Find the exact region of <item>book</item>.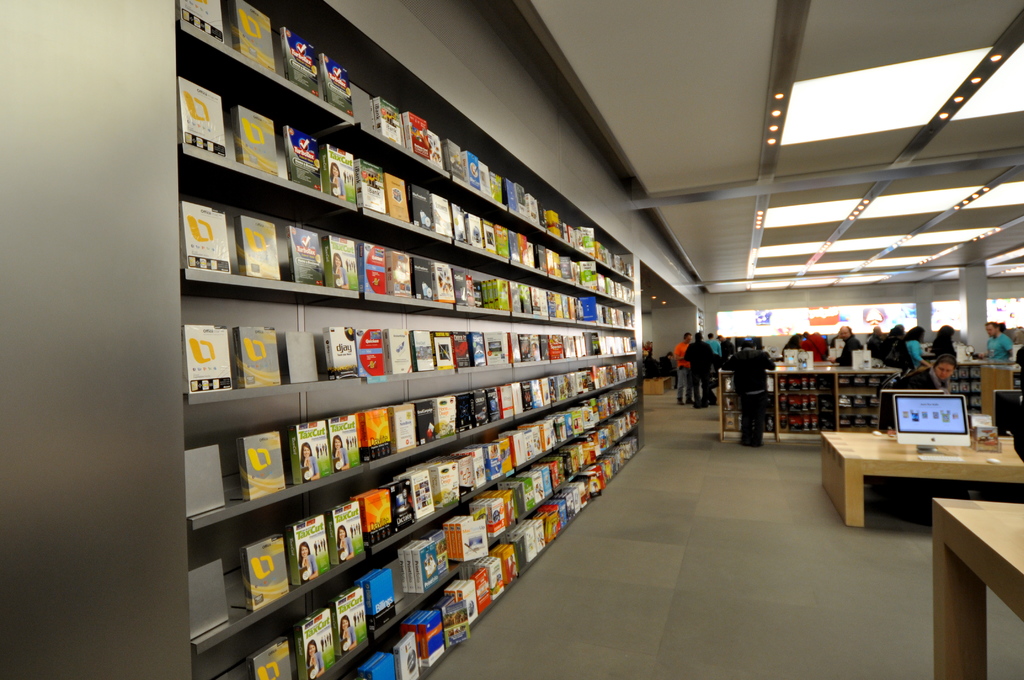
Exact region: [178, 0, 225, 48].
